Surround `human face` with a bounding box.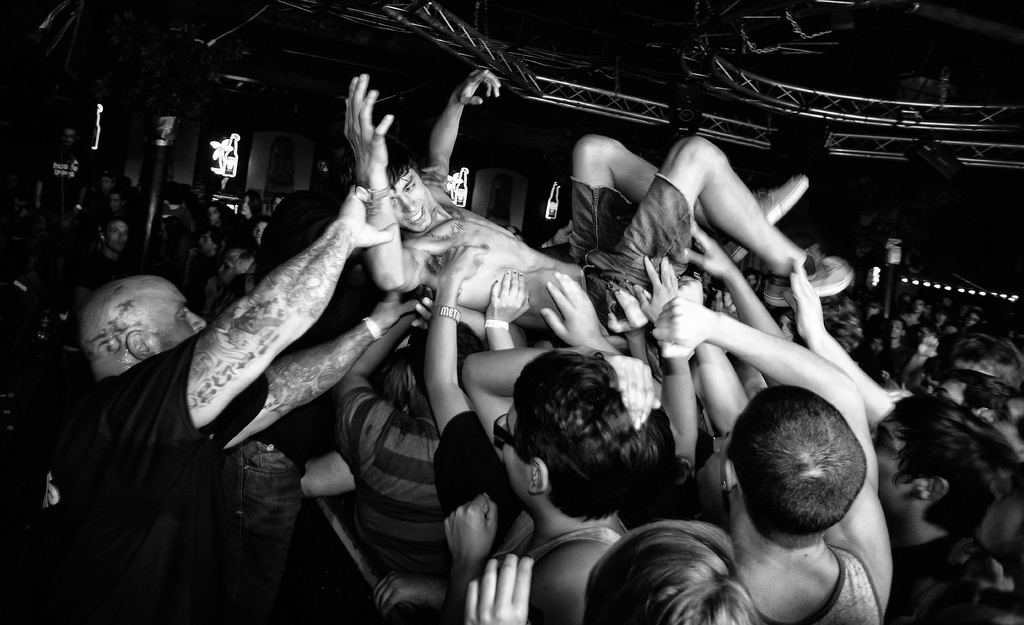
{"left": 104, "top": 214, "right": 134, "bottom": 259}.
